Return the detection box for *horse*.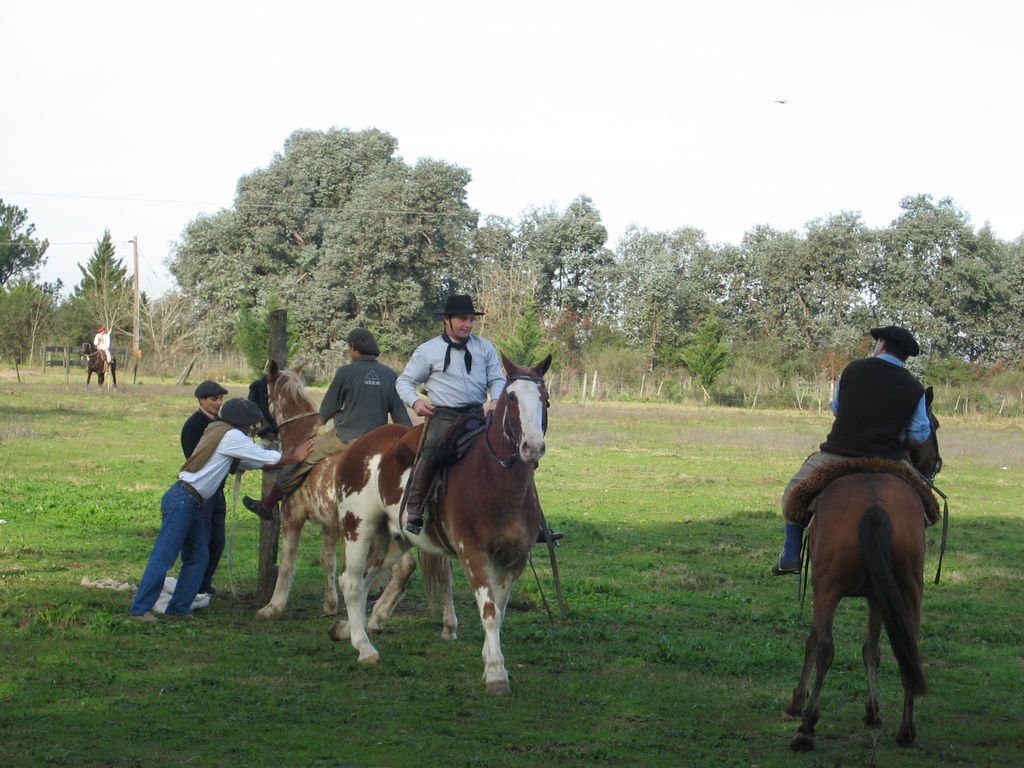
<region>81, 340, 115, 392</region>.
